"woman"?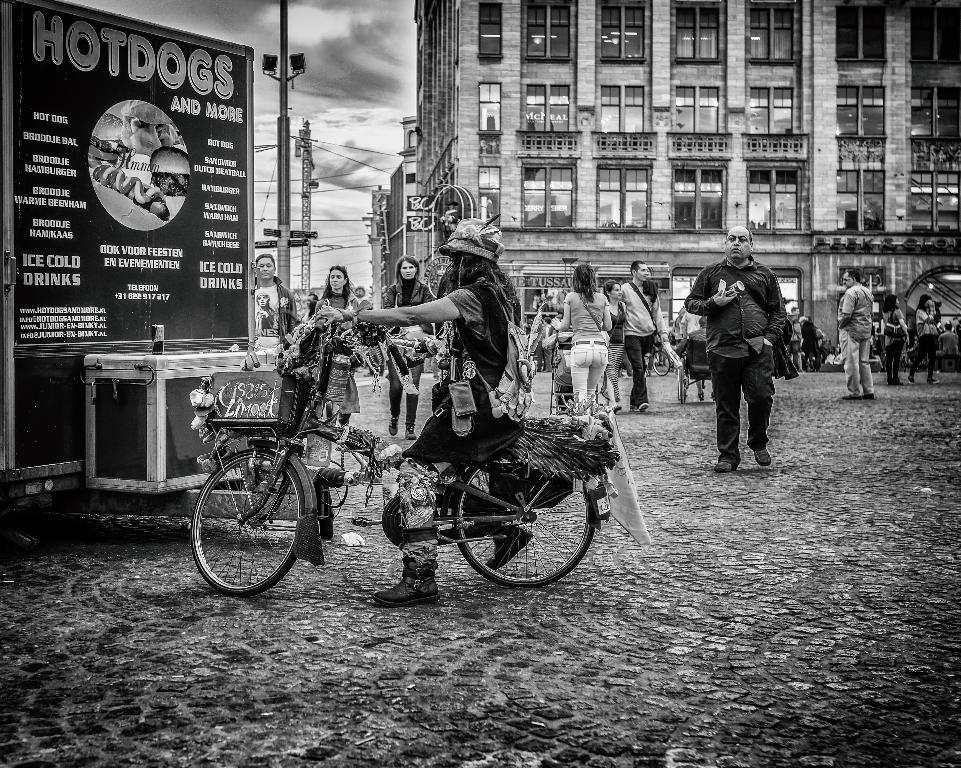
<bbox>907, 297, 941, 384</bbox>
